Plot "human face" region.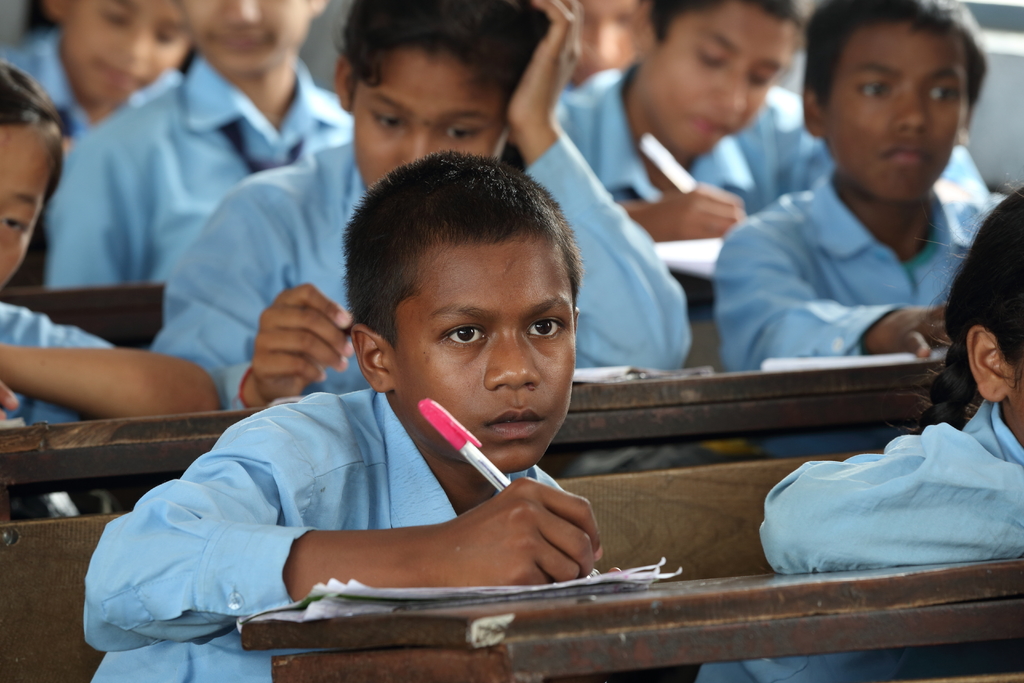
Plotted at 349,54,512,183.
